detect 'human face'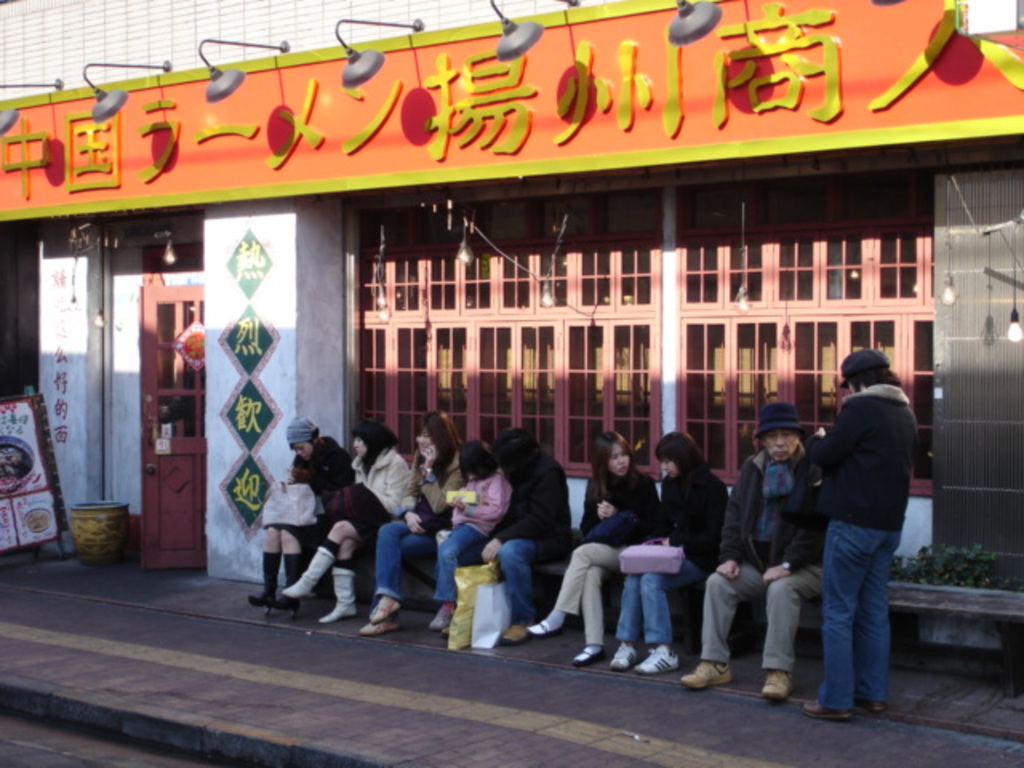
Rect(414, 429, 432, 454)
